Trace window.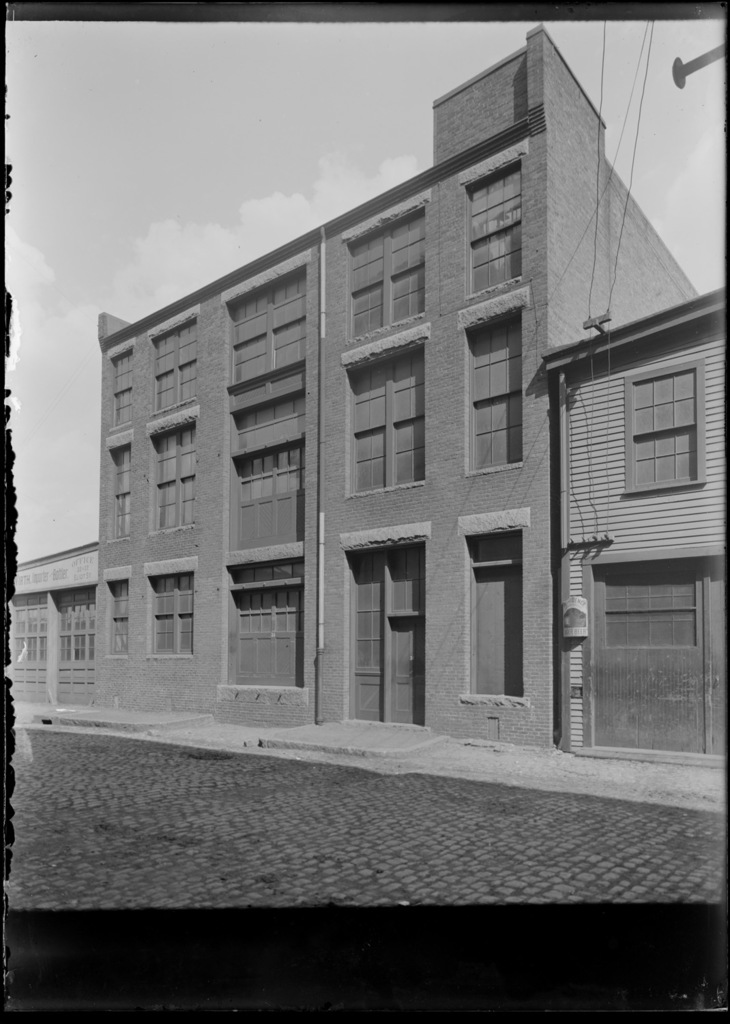
Traced to crop(149, 311, 202, 412).
